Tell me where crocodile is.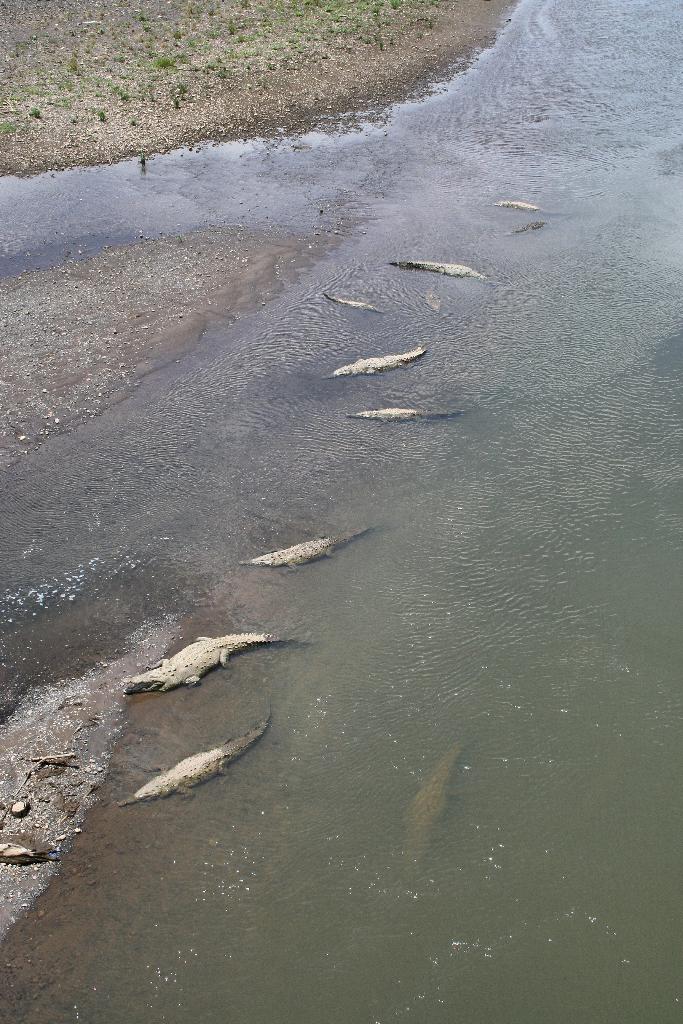
crocodile is at Rect(393, 261, 484, 275).
